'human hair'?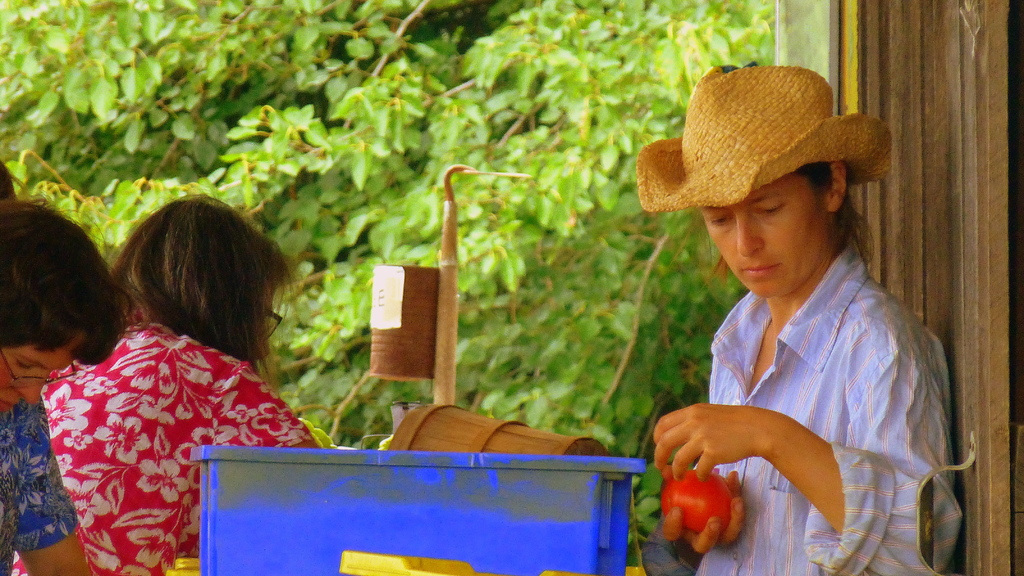
detection(0, 189, 152, 374)
